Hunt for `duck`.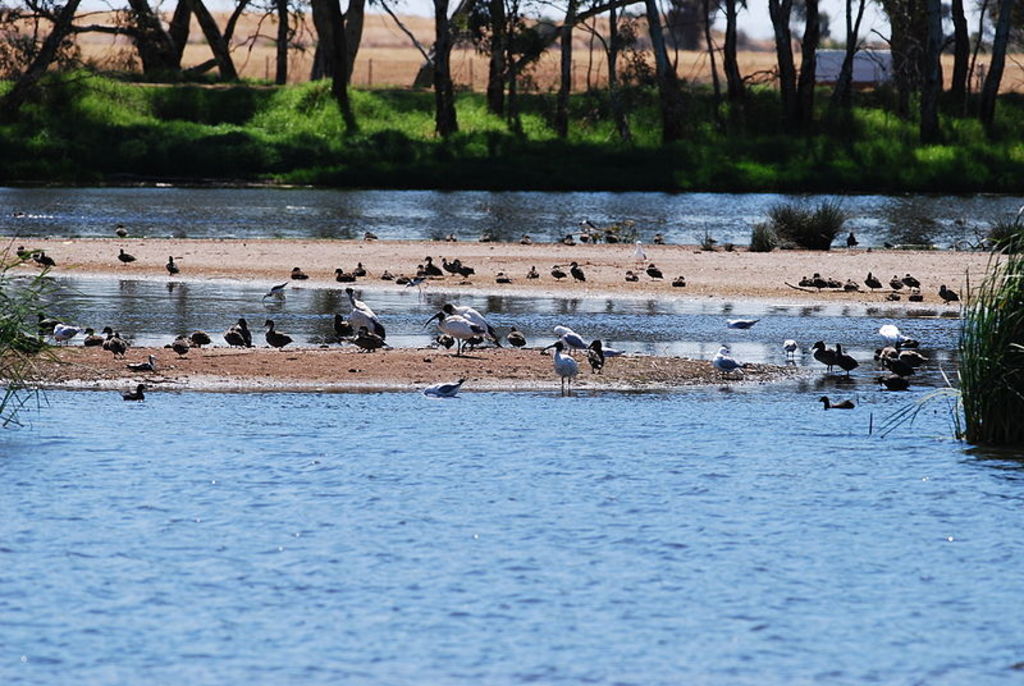
Hunted down at 32/243/58/282.
